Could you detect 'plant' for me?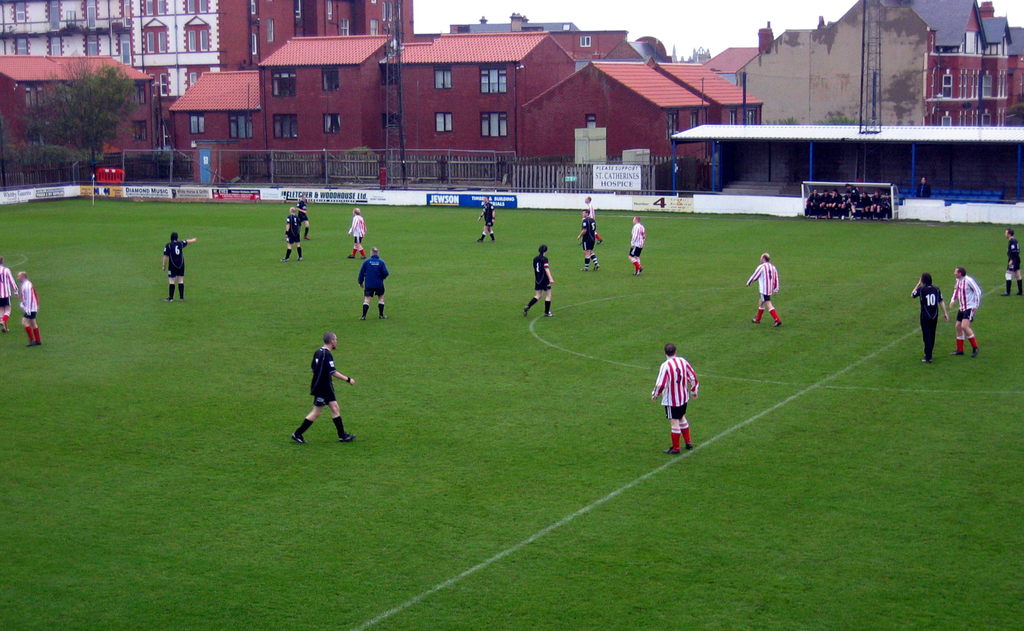
Detection result: Rect(335, 140, 378, 178).
